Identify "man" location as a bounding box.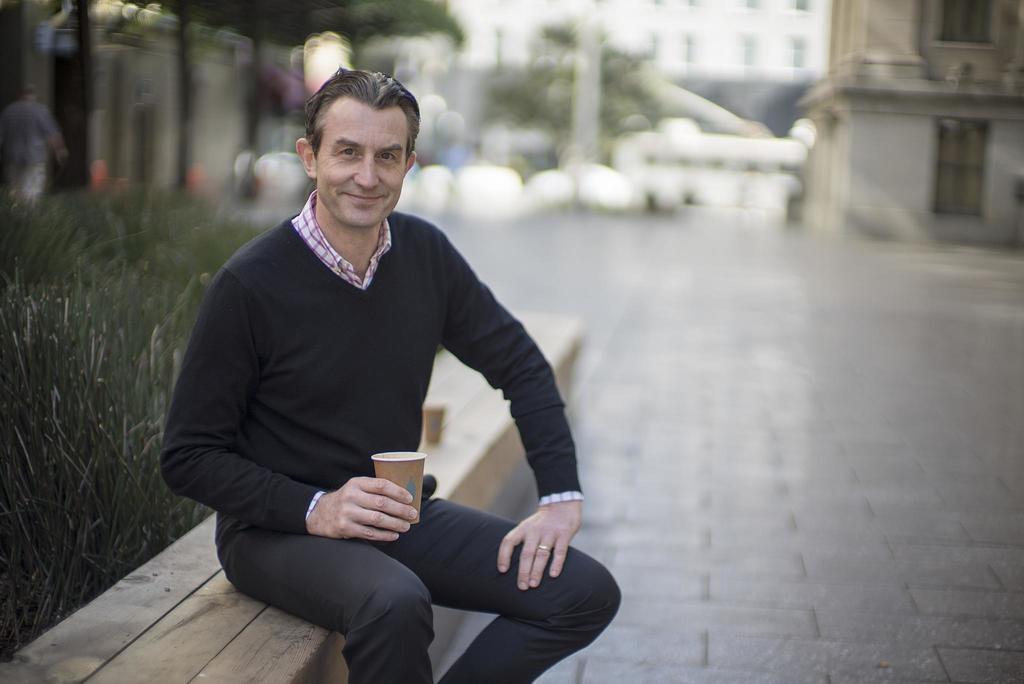
(x1=164, y1=63, x2=617, y2=683).
